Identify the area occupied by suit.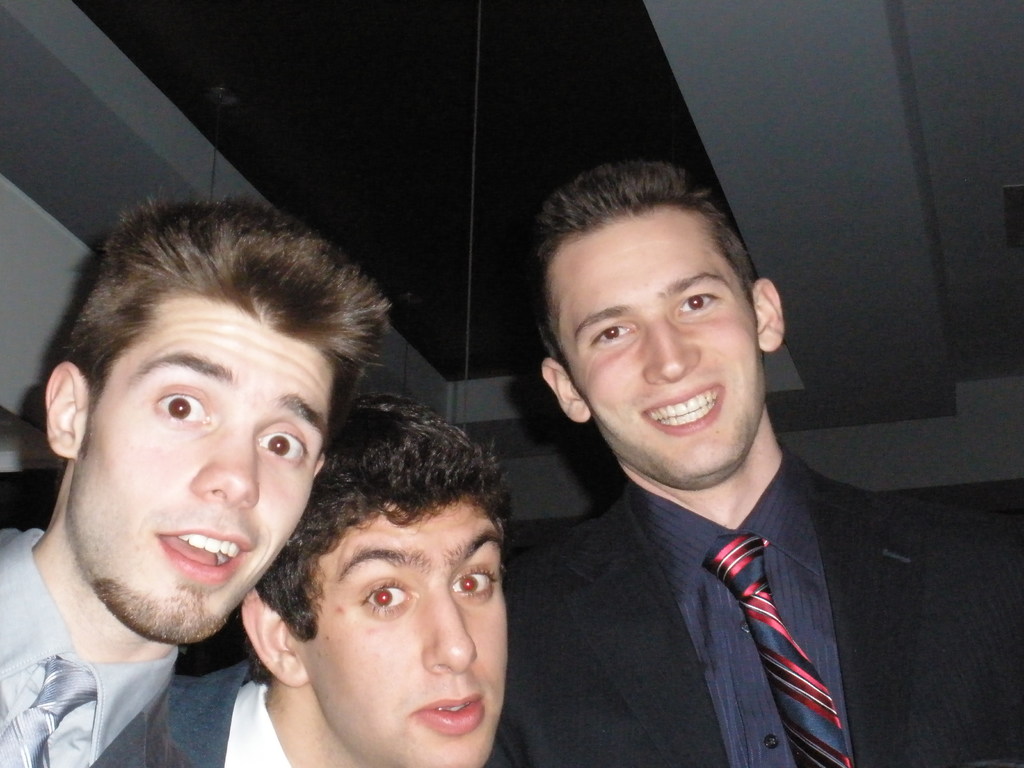
Area: box=[0, 523, 186, 767].
